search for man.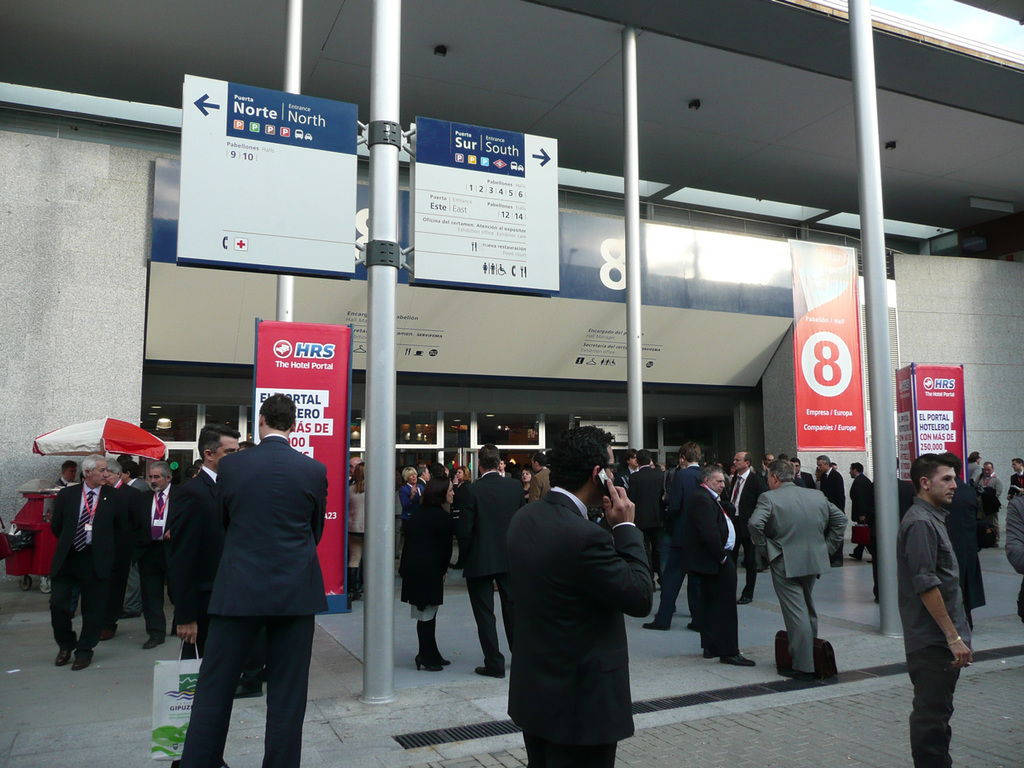
Found at crop(817, 453, 843, 571).
